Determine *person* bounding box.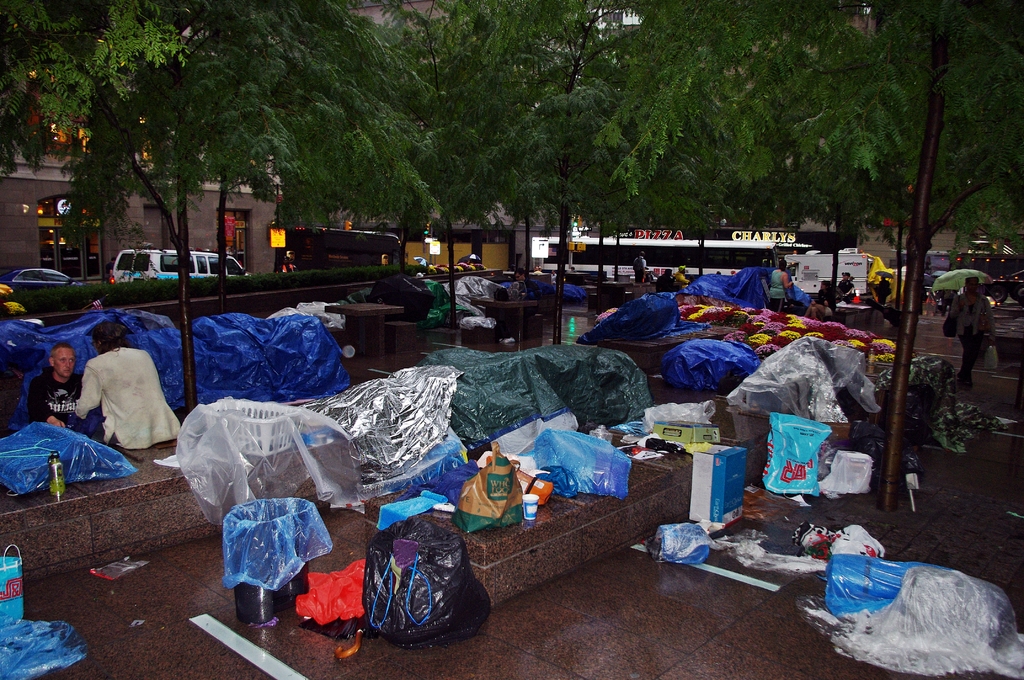
Determined: crop(24, 338, 85, 432).
